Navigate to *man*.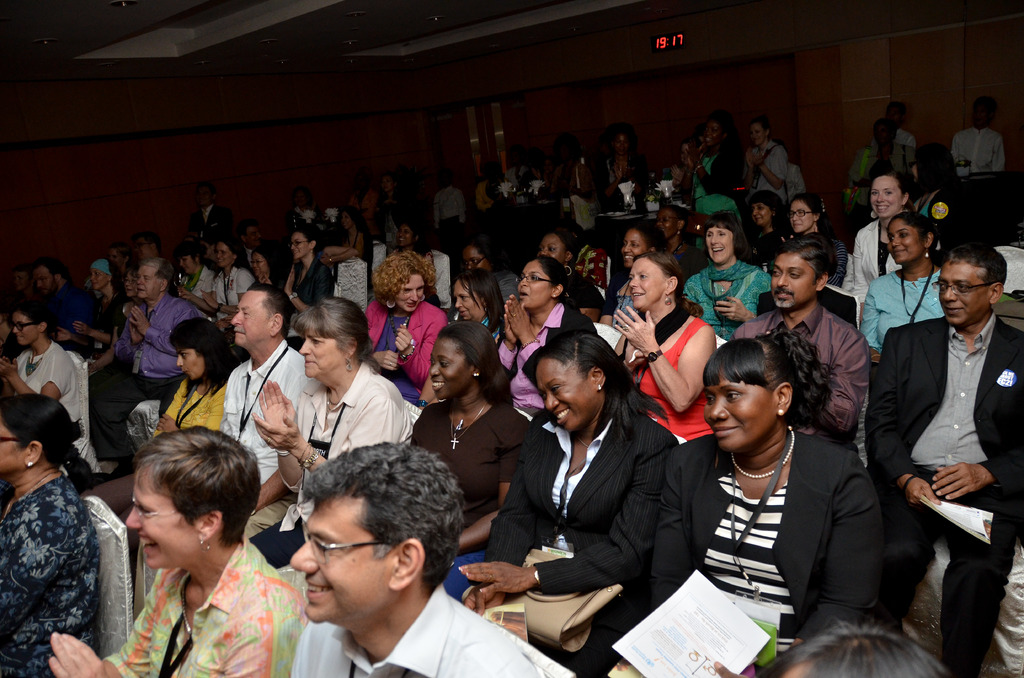
Navigation target: (x1=0, y1=294, x2=28, y2=362).
